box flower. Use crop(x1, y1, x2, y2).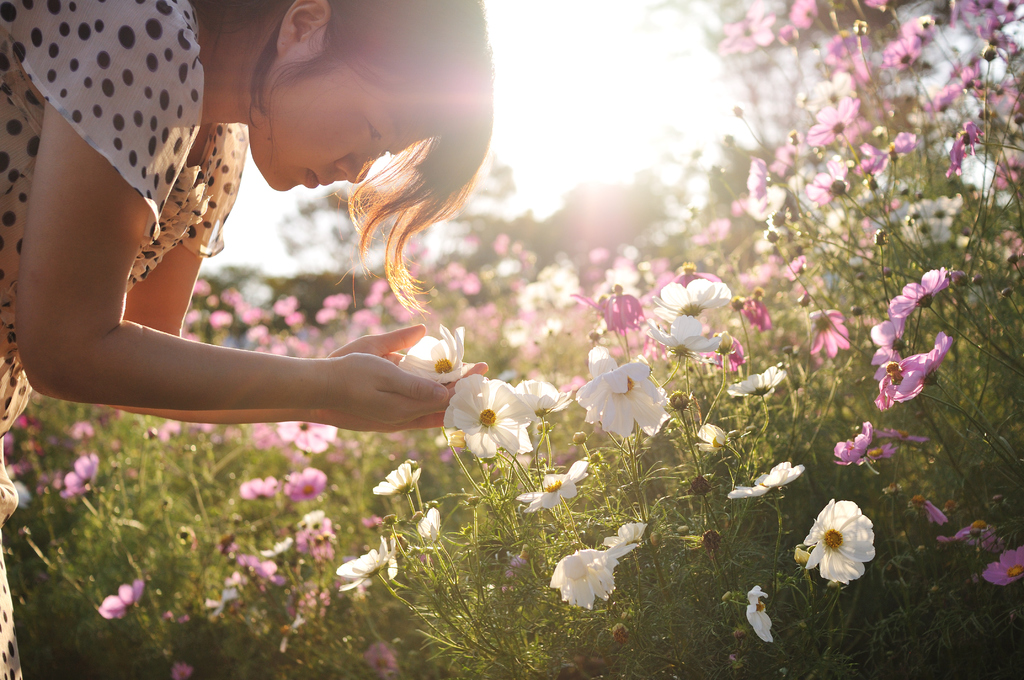
crop(410, 502, 444, 544).
